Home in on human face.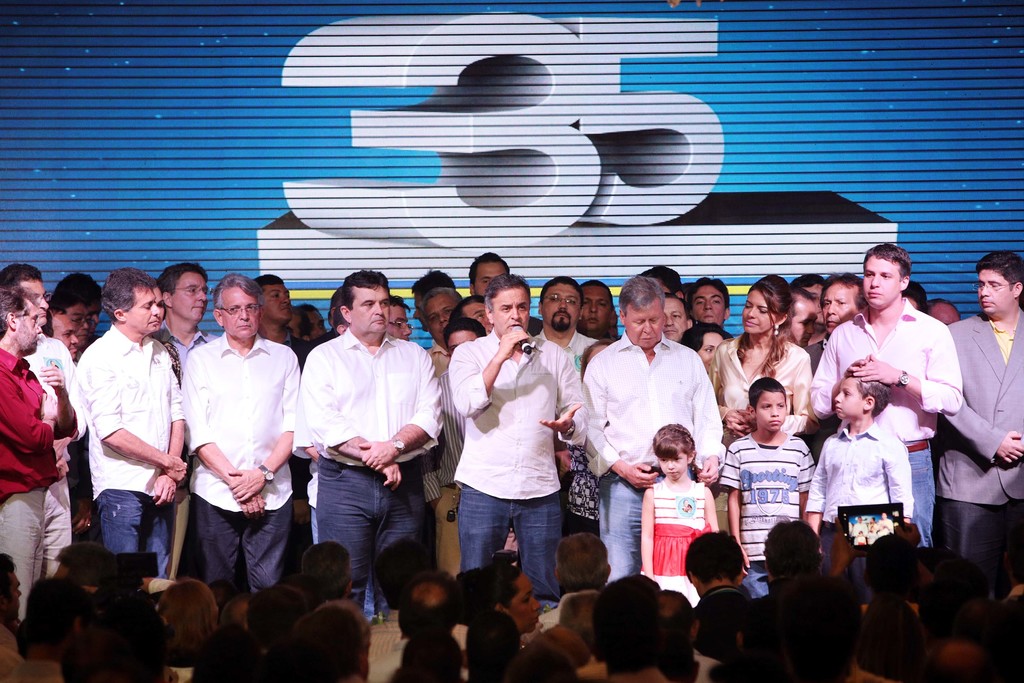
Homed in at (739,286,775,331).
